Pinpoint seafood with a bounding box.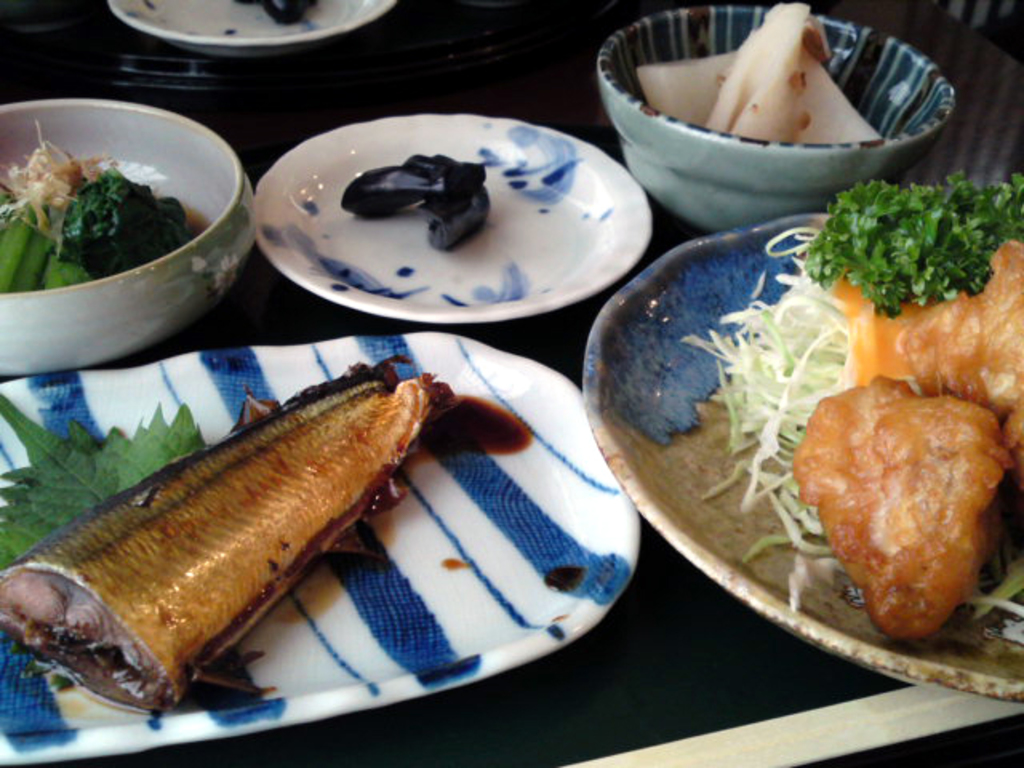
pyautogui.locateOnScreen(0, 357, 442, 720).
